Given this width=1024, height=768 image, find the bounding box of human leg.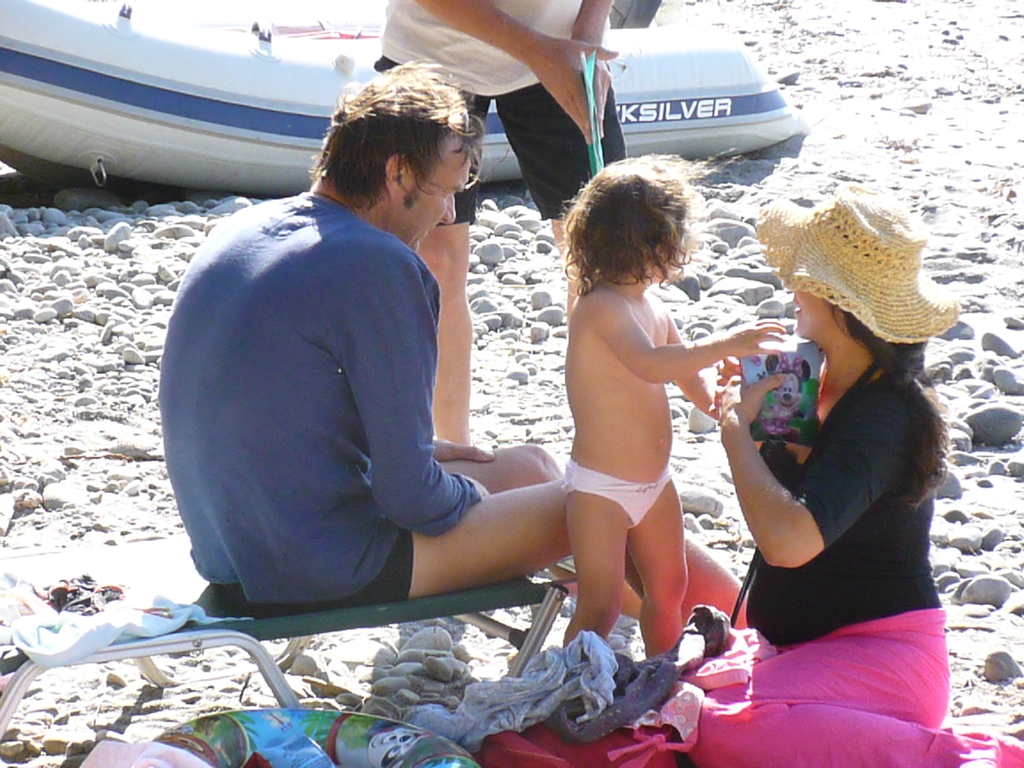
[689, 616, 1020, 767].
